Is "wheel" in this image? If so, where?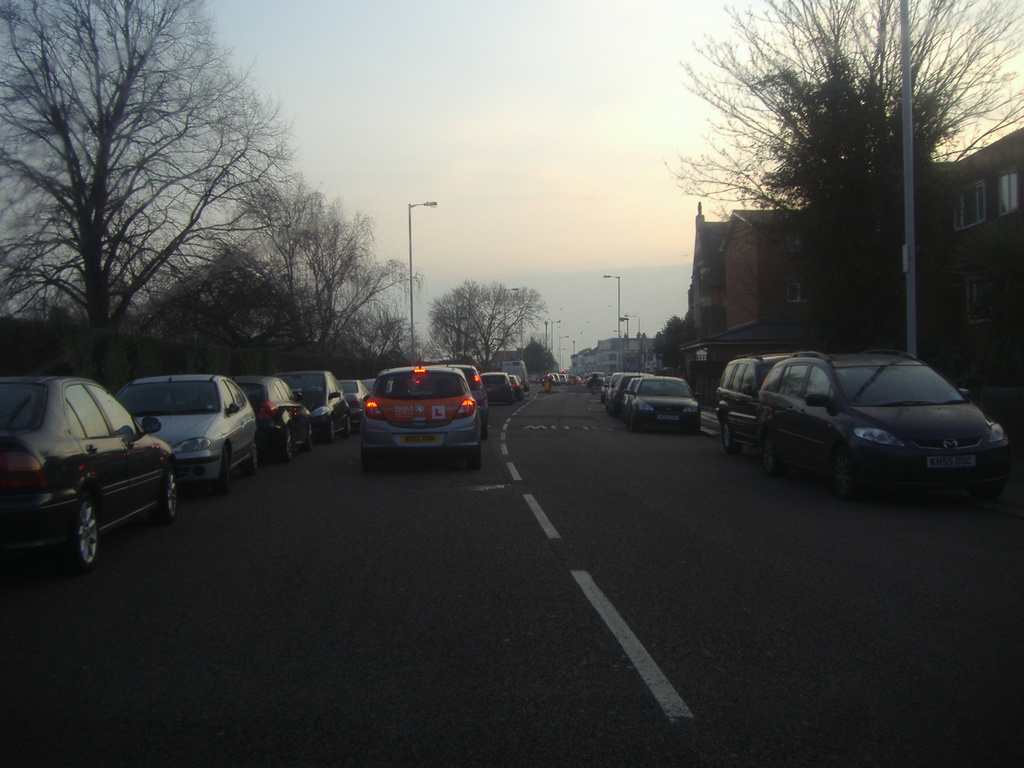
Yes, at bbox=(341, 415, 346, 433).
